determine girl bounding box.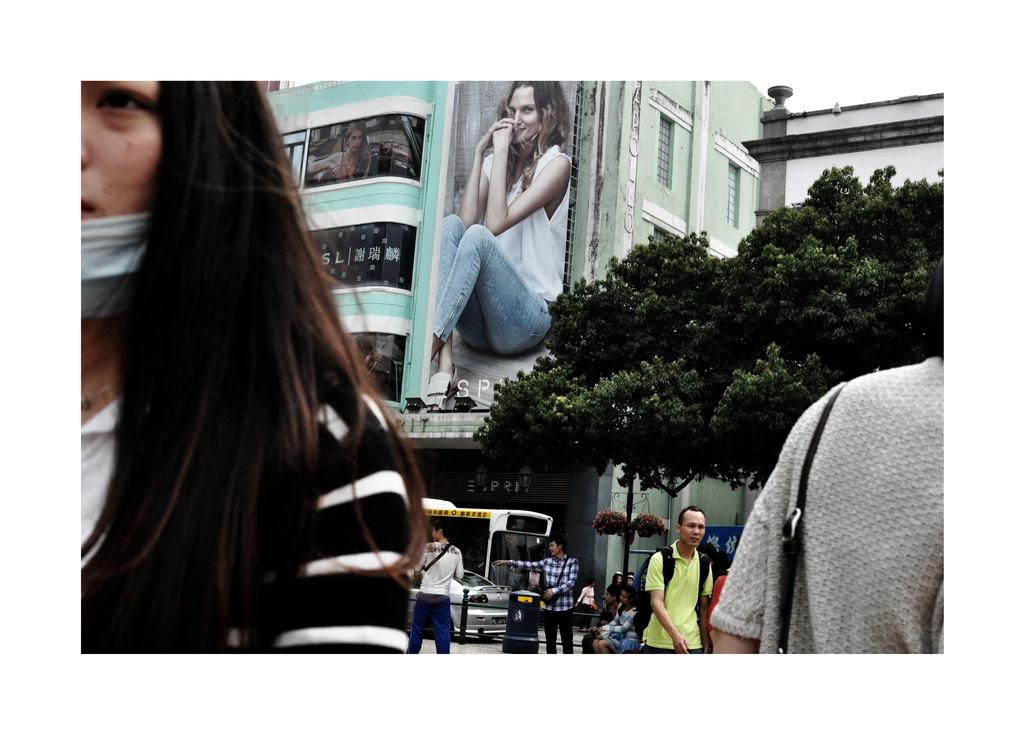
Determined: (350, 333, 380, 383).
